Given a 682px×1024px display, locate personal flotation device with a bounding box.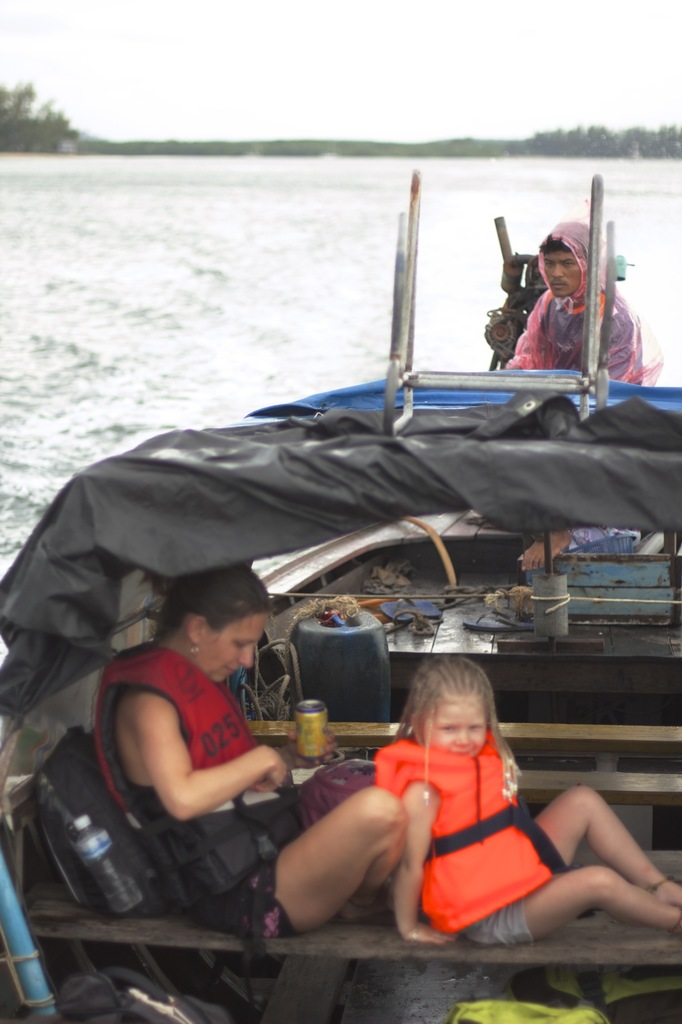
Located: (370, 724, 575, 934).
